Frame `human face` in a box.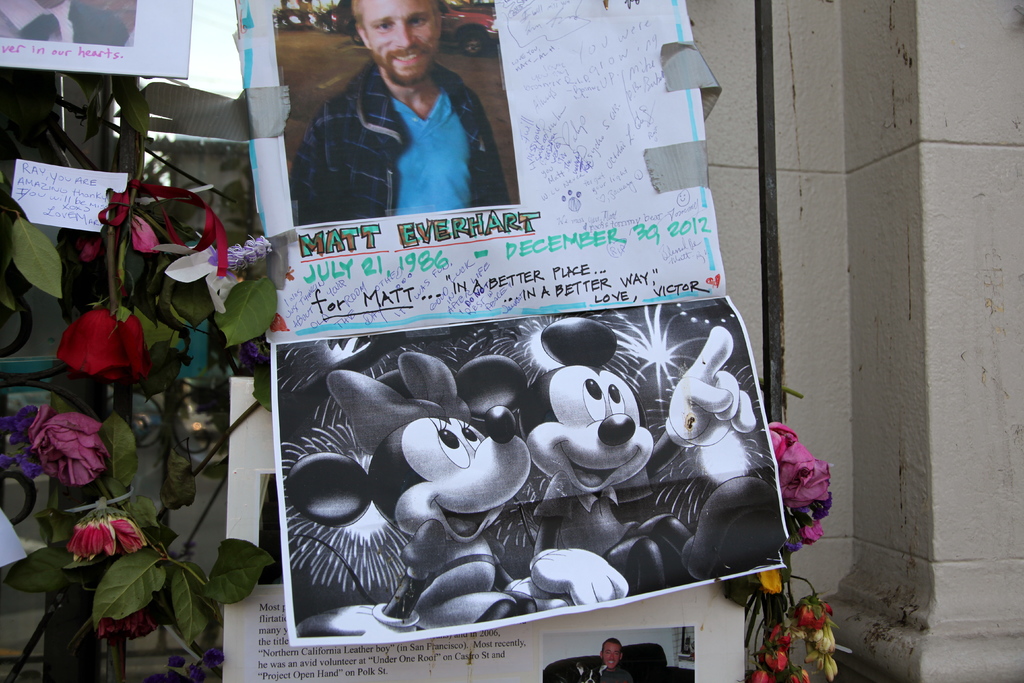
<bbox>355, 0, 444, 83</bbox>.
